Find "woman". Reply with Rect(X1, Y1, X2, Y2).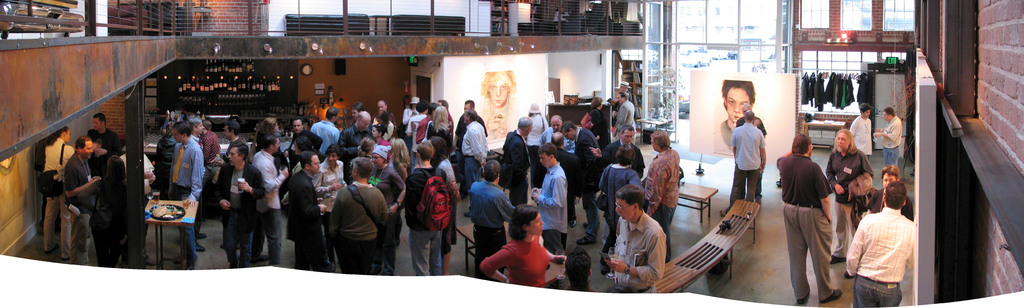
Rect(40, 126, 76, 260).
